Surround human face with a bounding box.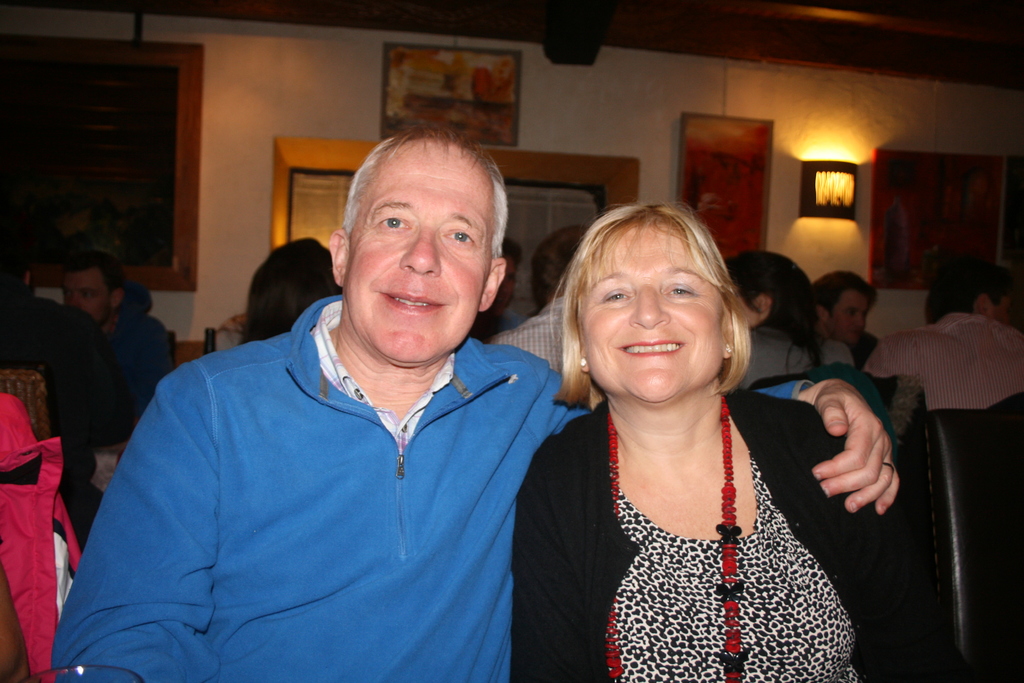
(63, 274, 108, 320).
